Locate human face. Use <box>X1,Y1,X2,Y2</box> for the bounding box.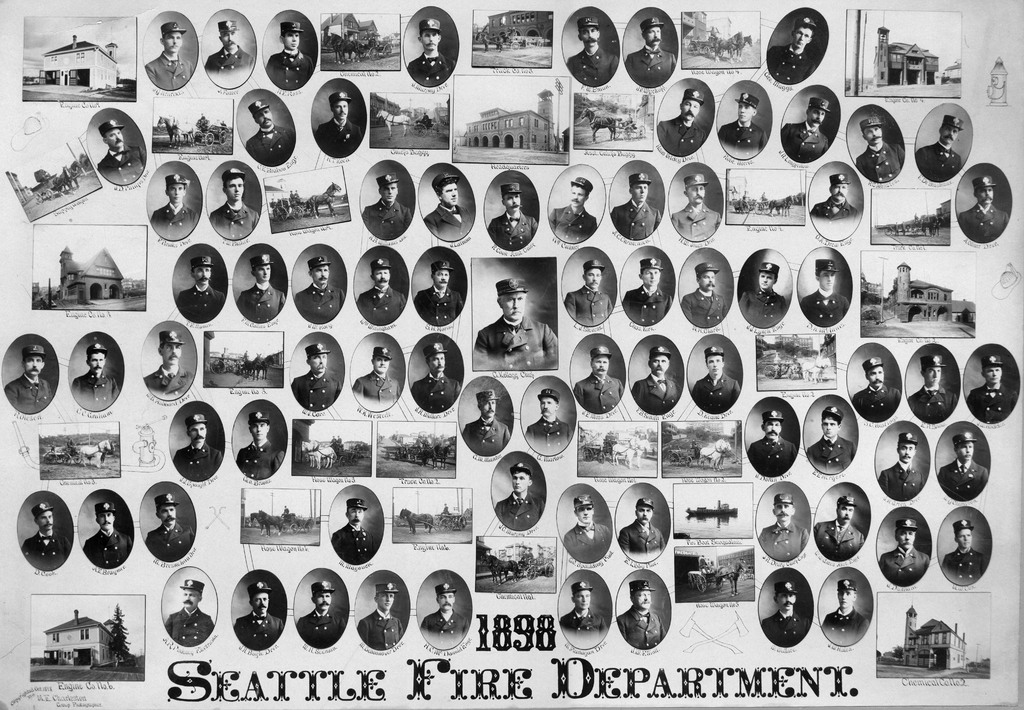
<box>97,511,116,529</box>.
